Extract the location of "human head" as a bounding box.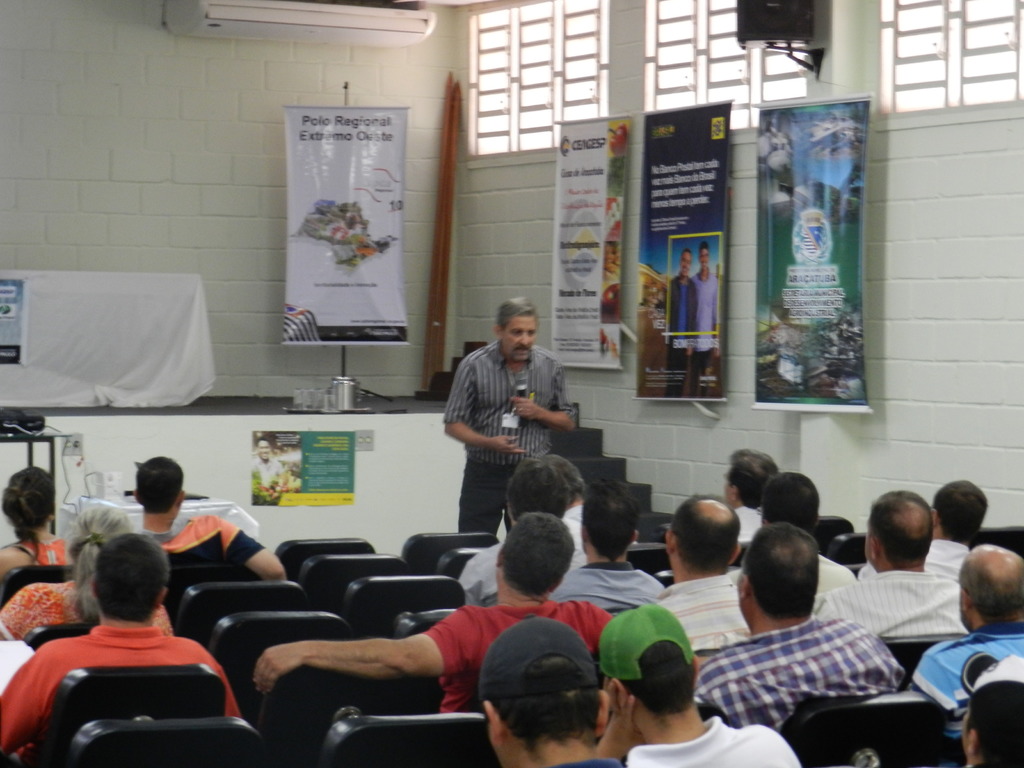
477,612,605,767.
